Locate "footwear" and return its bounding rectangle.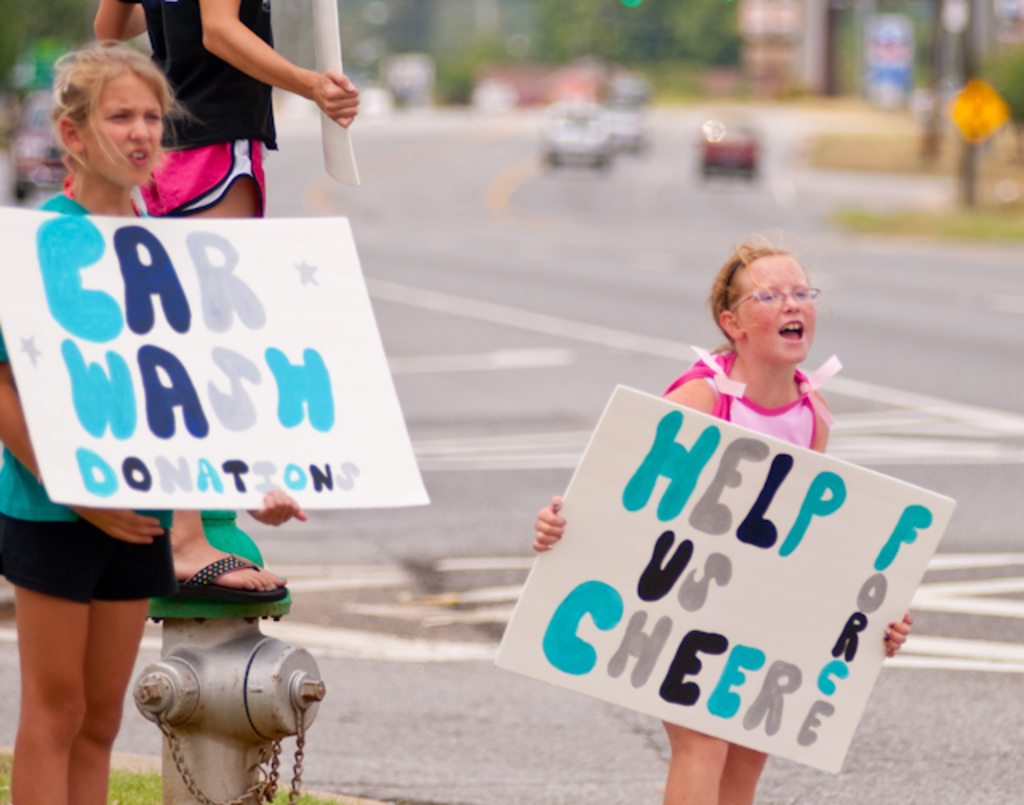
BBox(160, 552, 290, 600).
